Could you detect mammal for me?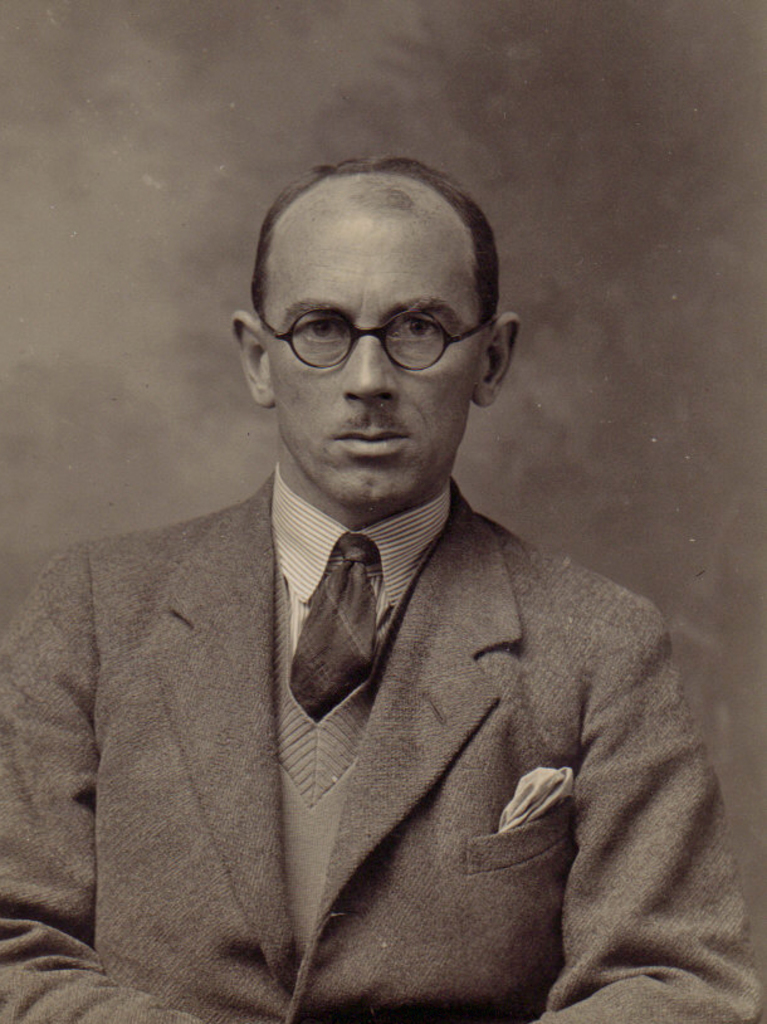
Detection result: pyautogui.locateOnScreen(0, 150, 766, 1023).
